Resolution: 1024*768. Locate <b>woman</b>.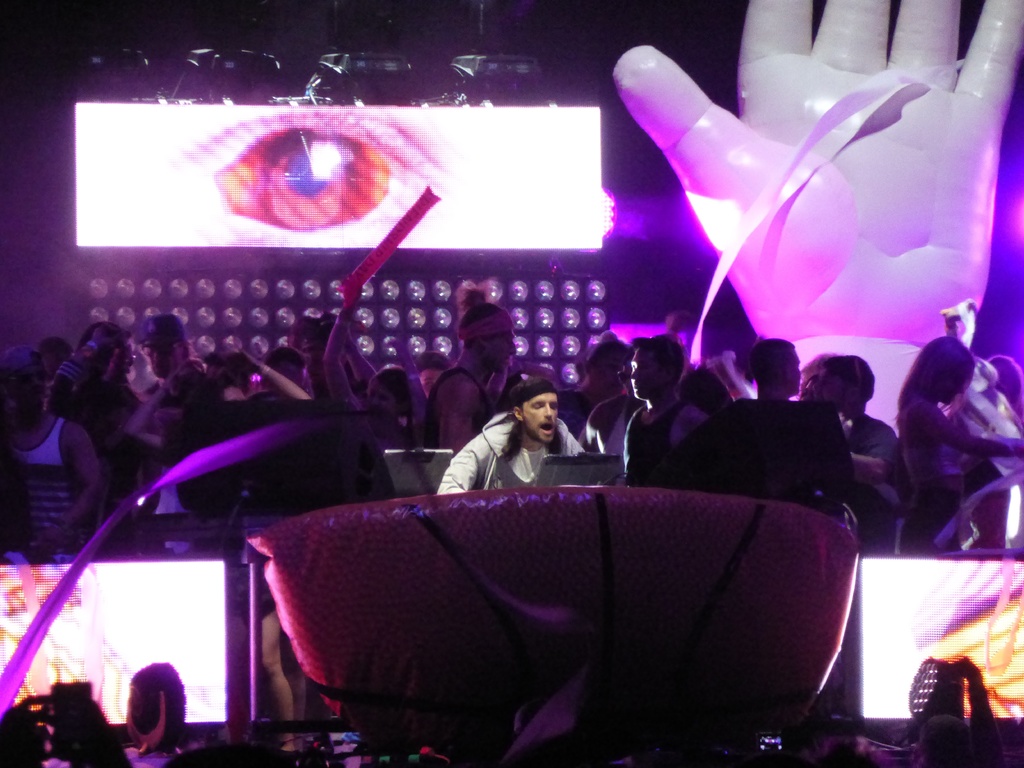
558:340:628:433.
